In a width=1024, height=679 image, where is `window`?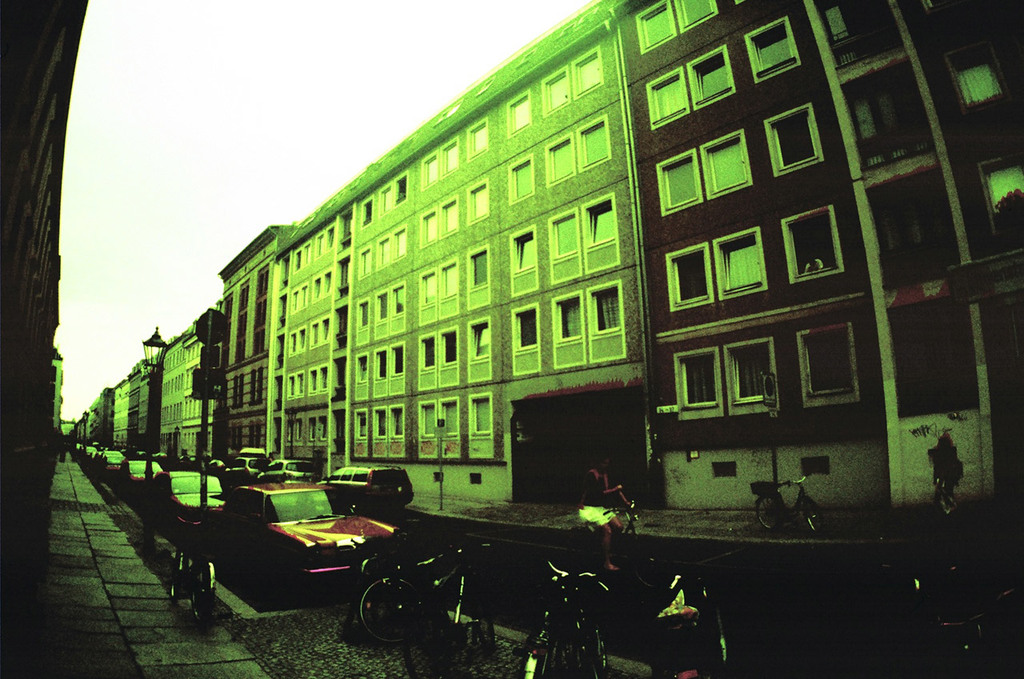
<region>557, 210, 579, 253</region>.
